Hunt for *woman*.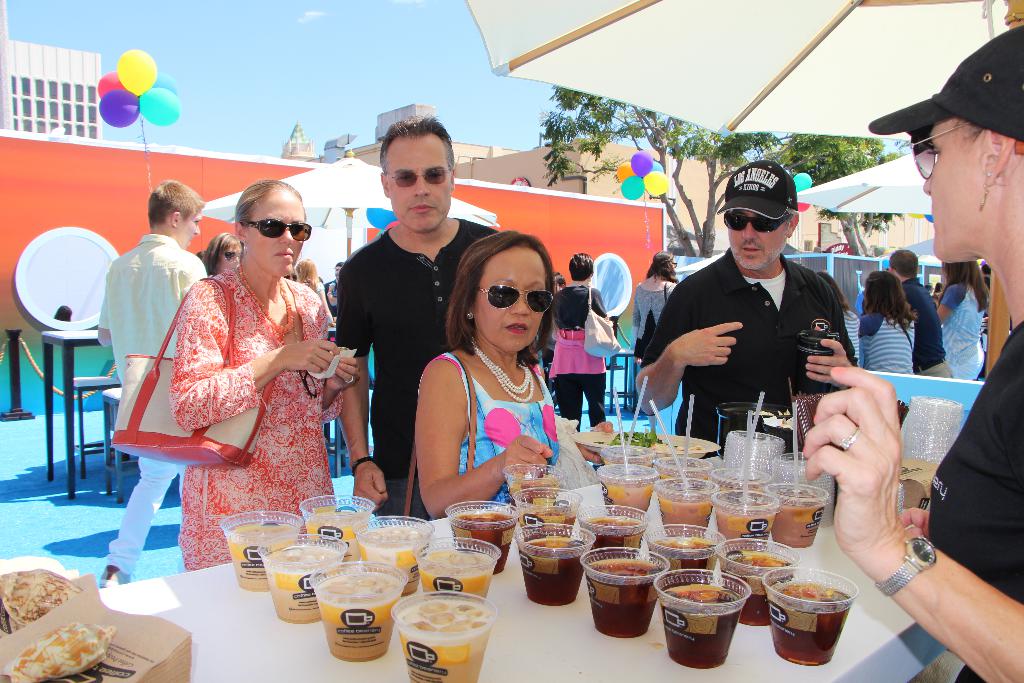
Hunted down at detection(295, 257, 337, 325).
